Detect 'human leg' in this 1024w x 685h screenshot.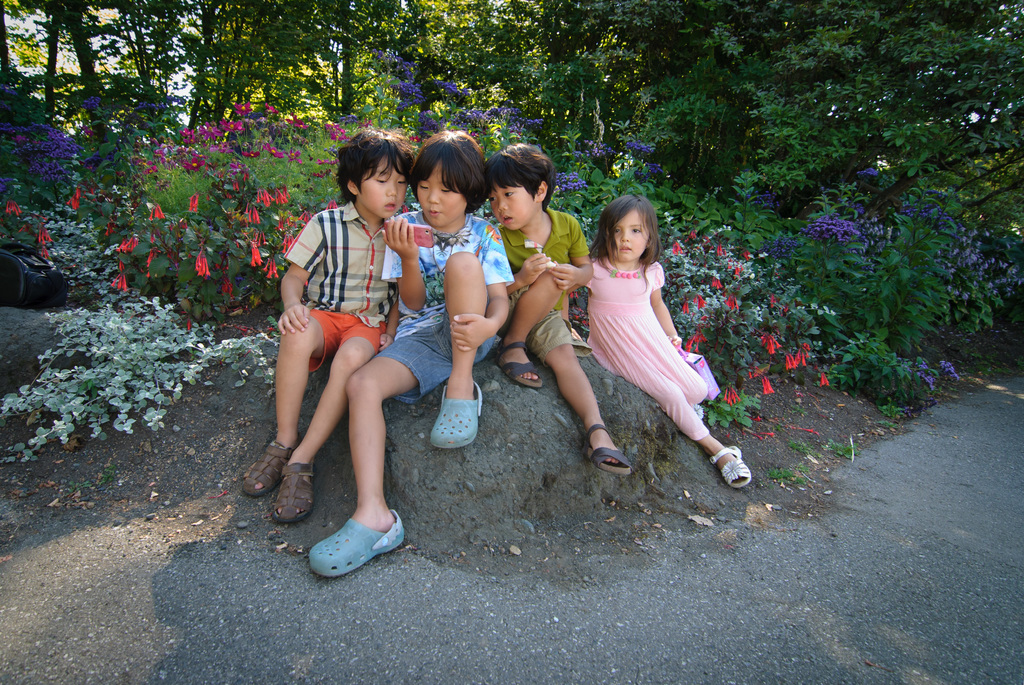
Detection: select_region(498, 273, 562, 390).
